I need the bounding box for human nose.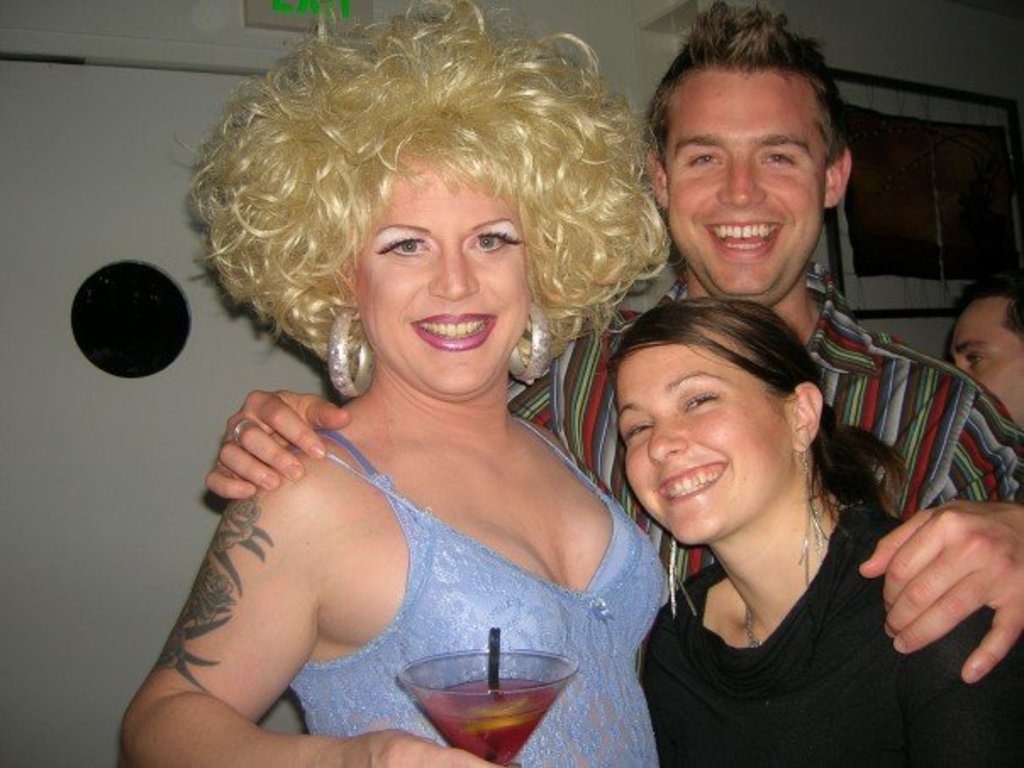
Here it is: bbox=[715, 149, 765, 212].
